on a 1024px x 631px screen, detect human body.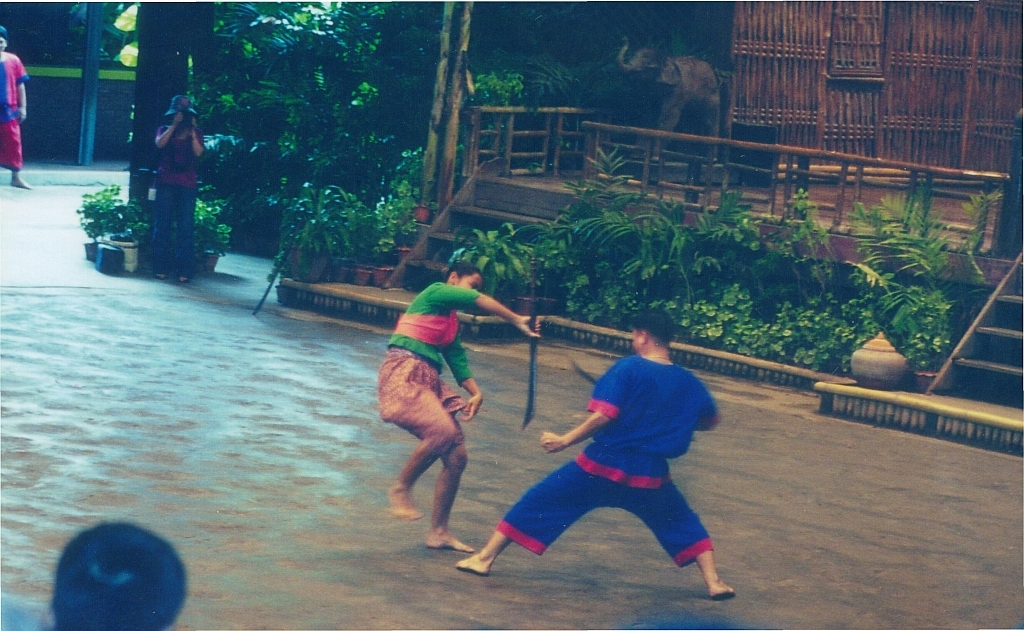
pyautogui.locateOnScreen(133, 113, 207, 288).
